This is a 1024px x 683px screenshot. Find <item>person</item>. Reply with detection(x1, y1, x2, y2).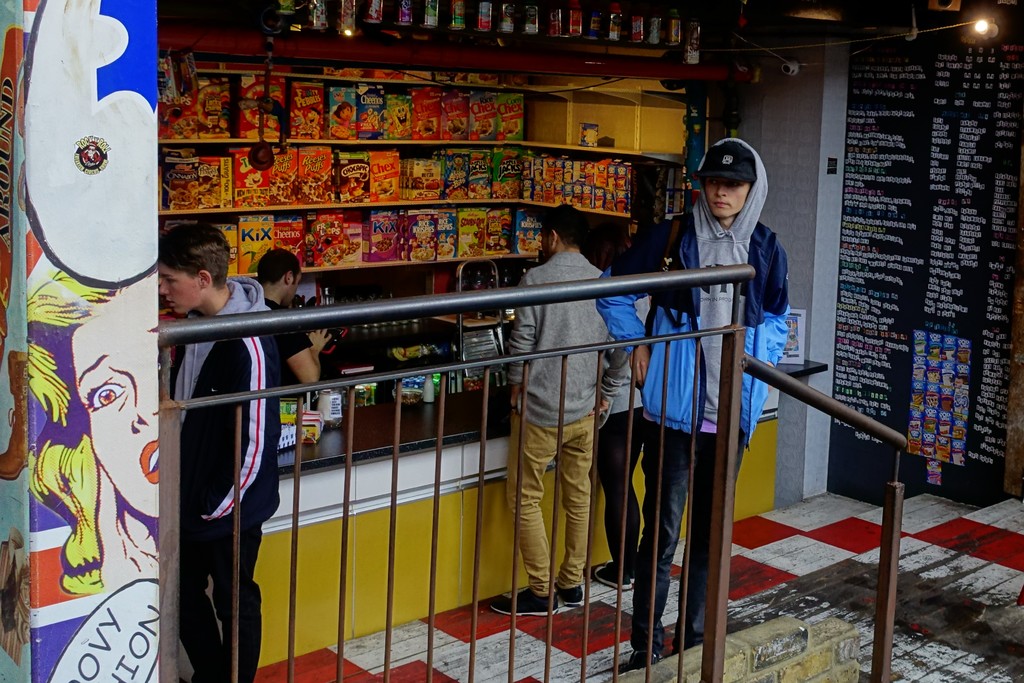
detection(252, 241, 339, 399).
